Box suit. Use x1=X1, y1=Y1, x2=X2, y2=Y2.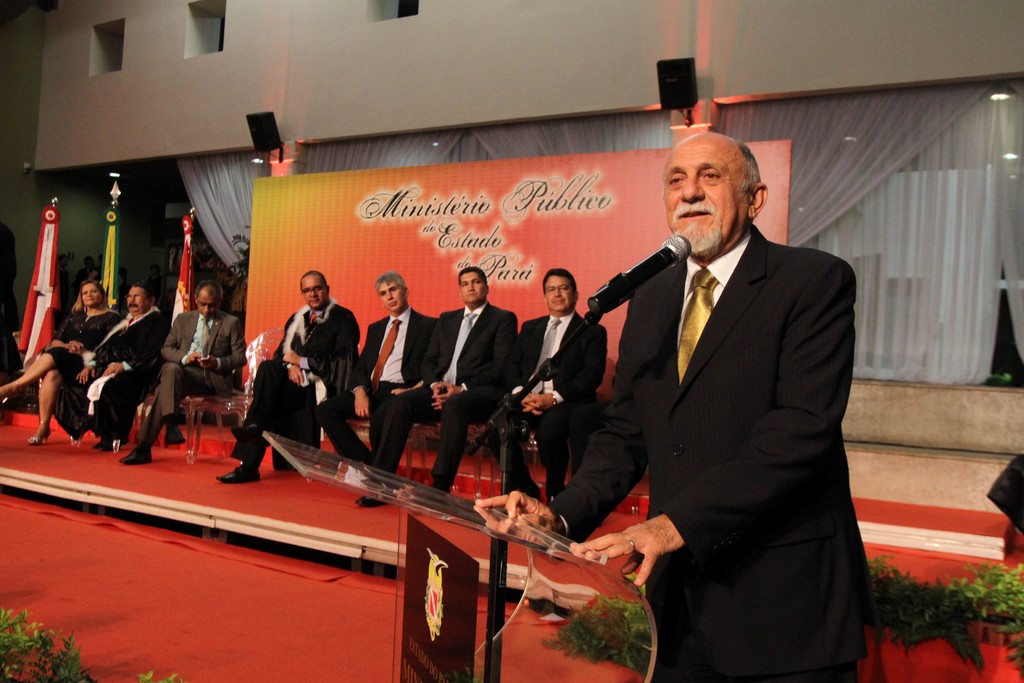
x1=368, y1=297, x2=513, y2=493.
